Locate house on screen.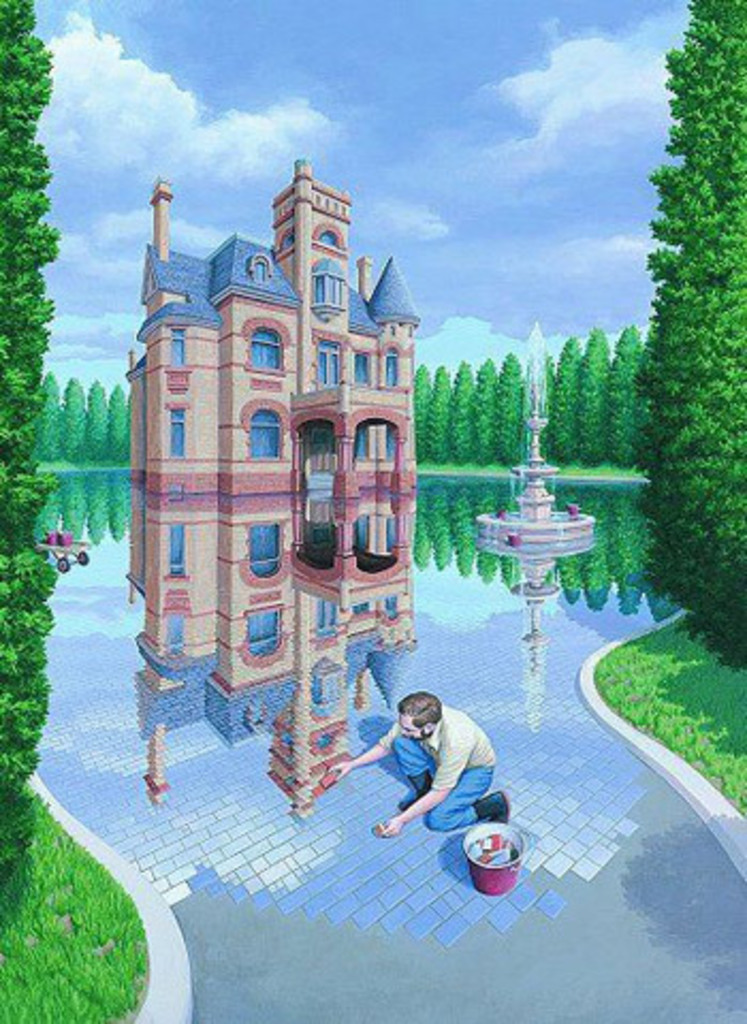
On screen at (128, 158, 423, 497).
